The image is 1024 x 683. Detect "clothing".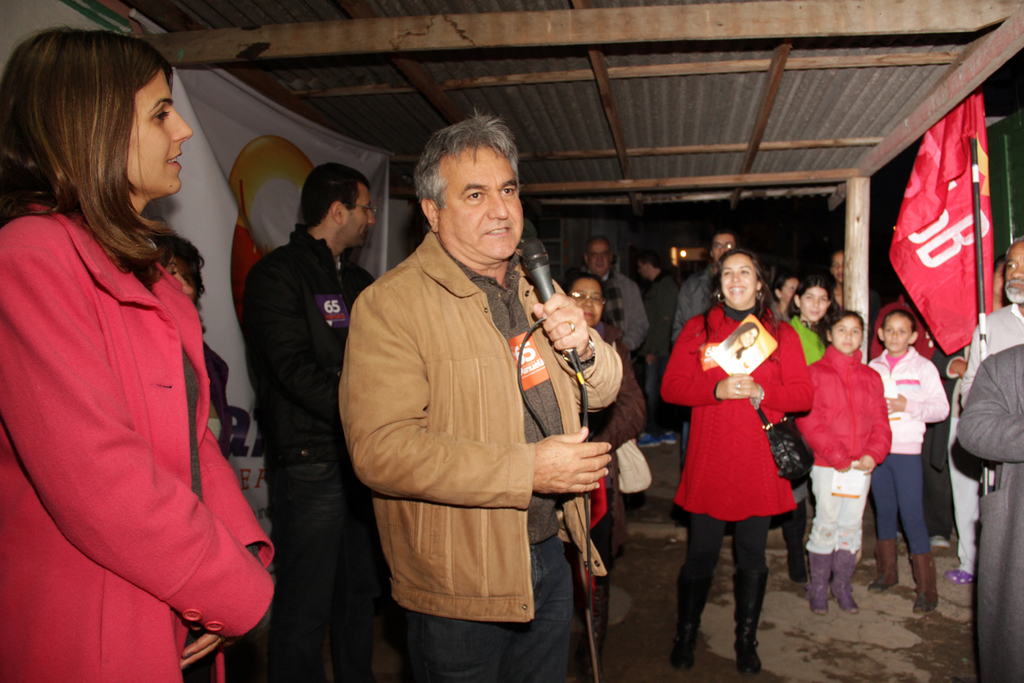
Detection: x1=0 y1=197 x2=288 y2=682.
